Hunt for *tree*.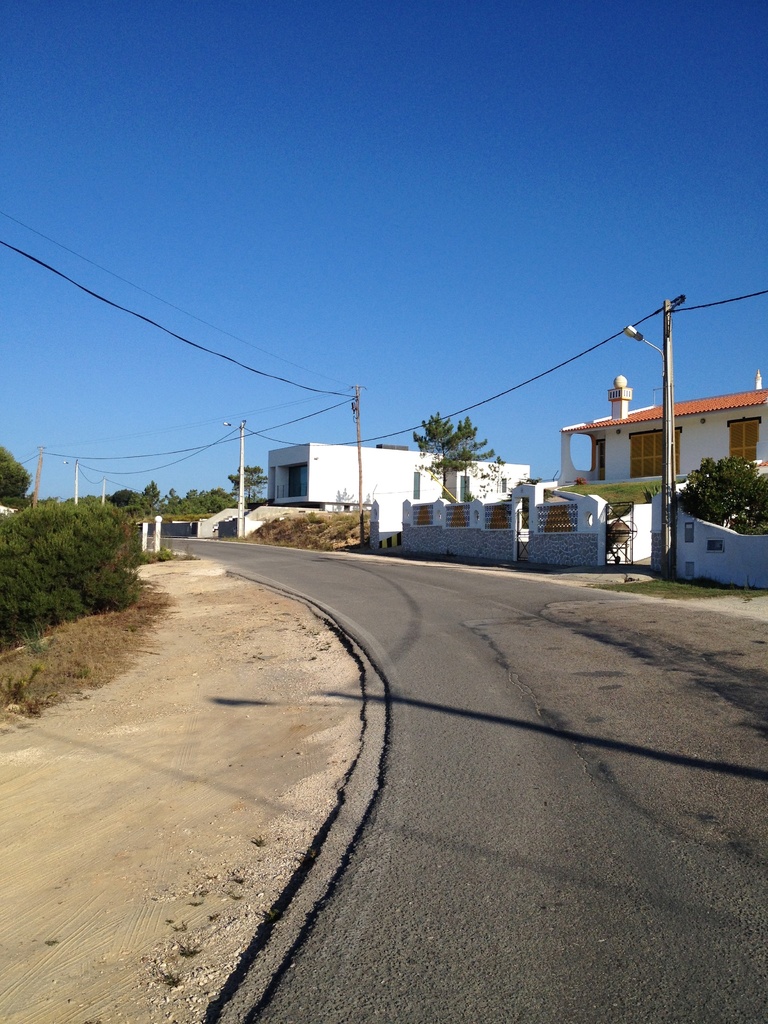
Hunted down at <bbox>0, 447, 40, 524</bbox>.
